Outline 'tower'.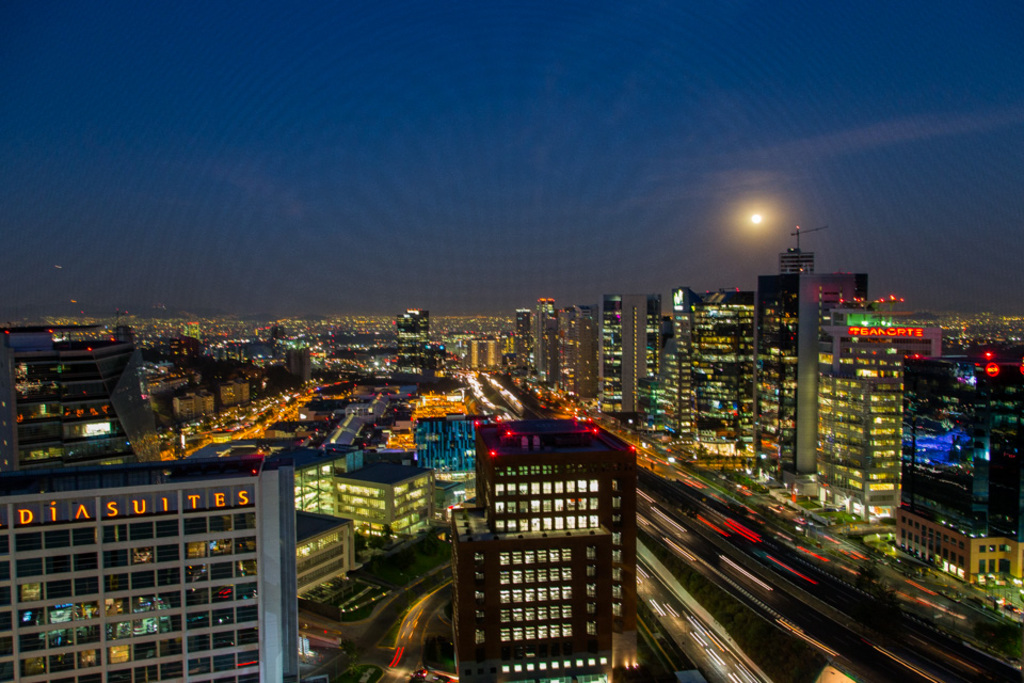
Outline: bbox=[396, 318, 419, 353].
